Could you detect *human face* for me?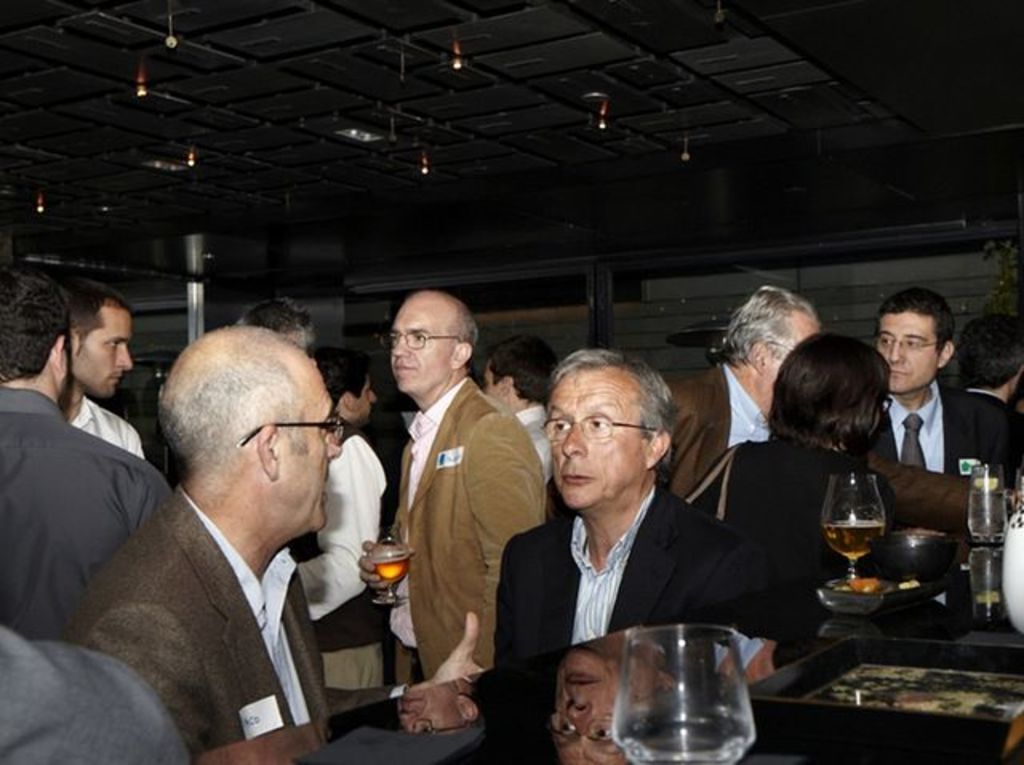
Detection result: box=[880, 317, 939, 392].
